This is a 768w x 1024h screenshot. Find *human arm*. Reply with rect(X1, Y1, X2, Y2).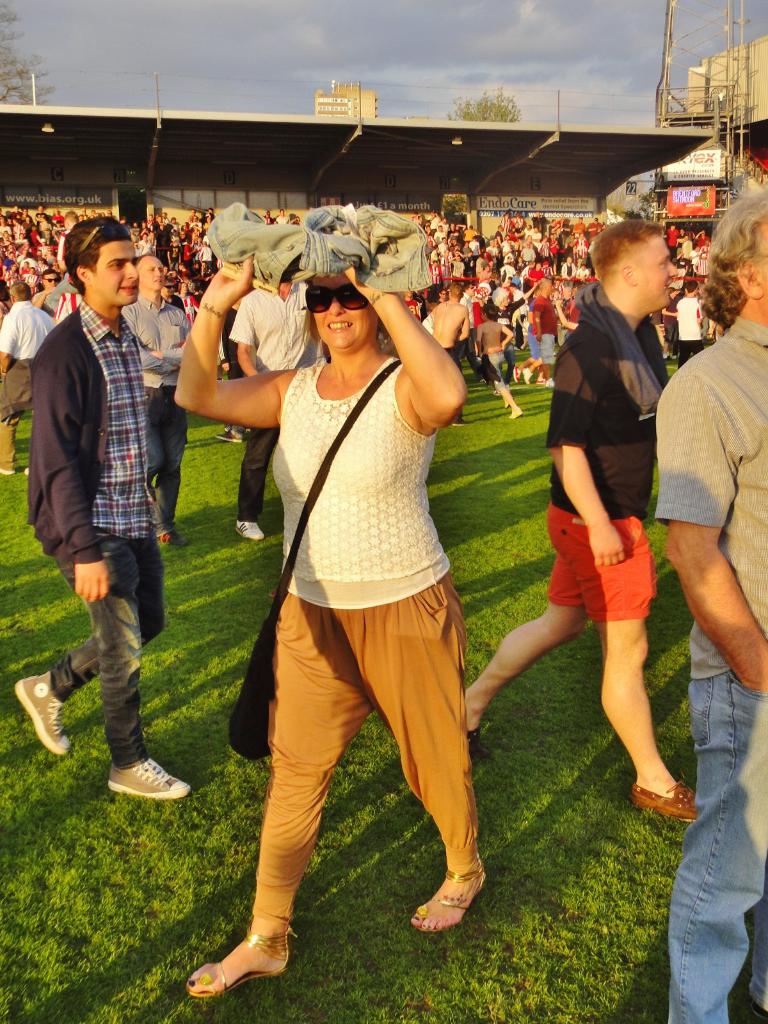
rect(692, 258, 699, 274).
